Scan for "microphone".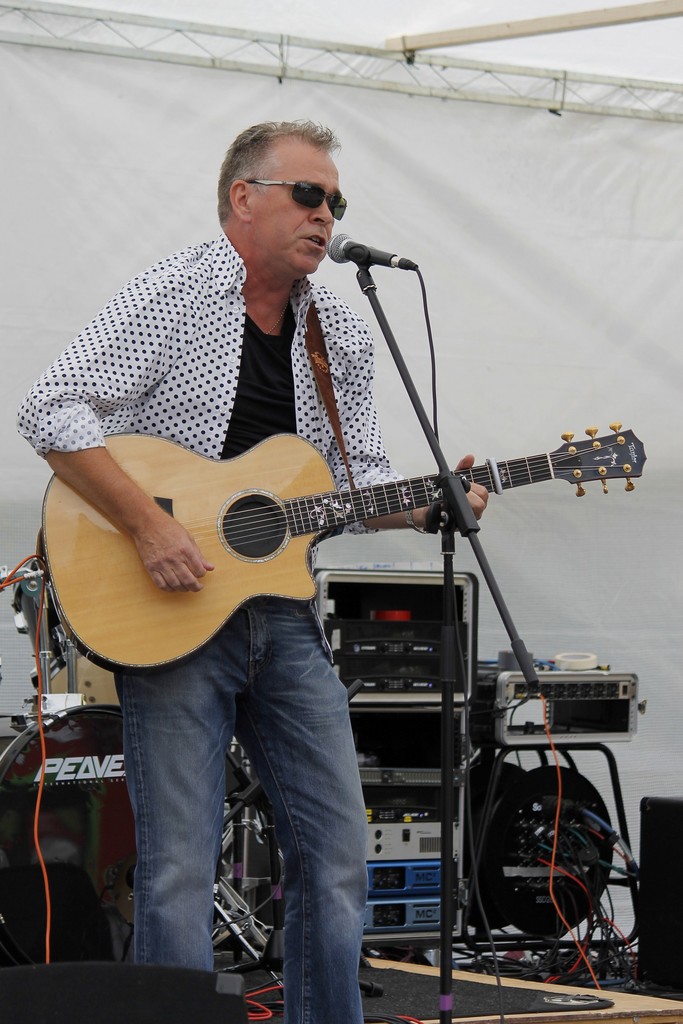
Scan result: <region>318, 225, 418, 285</region>.
